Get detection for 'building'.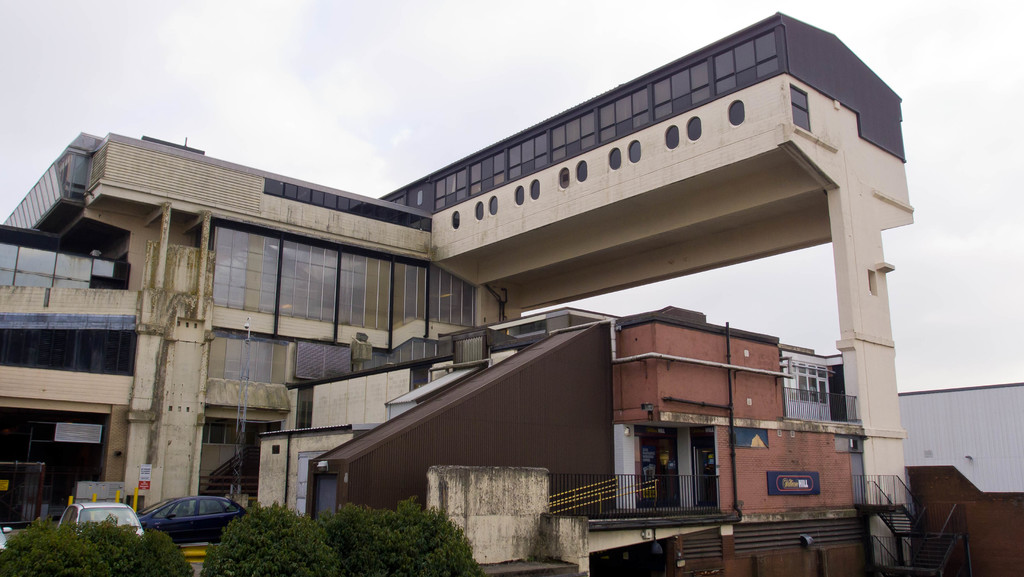
Detection: x1=785, y1=343, x2=1023, y2=496.
